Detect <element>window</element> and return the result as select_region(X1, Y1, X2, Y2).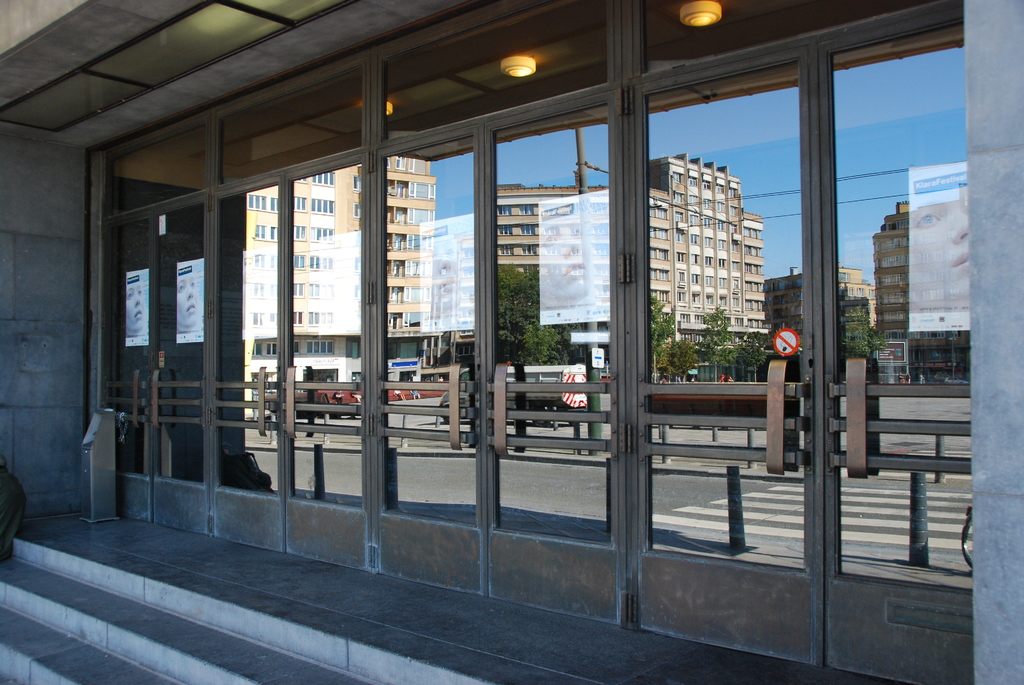
select_region(385, 231, 407, 249).
